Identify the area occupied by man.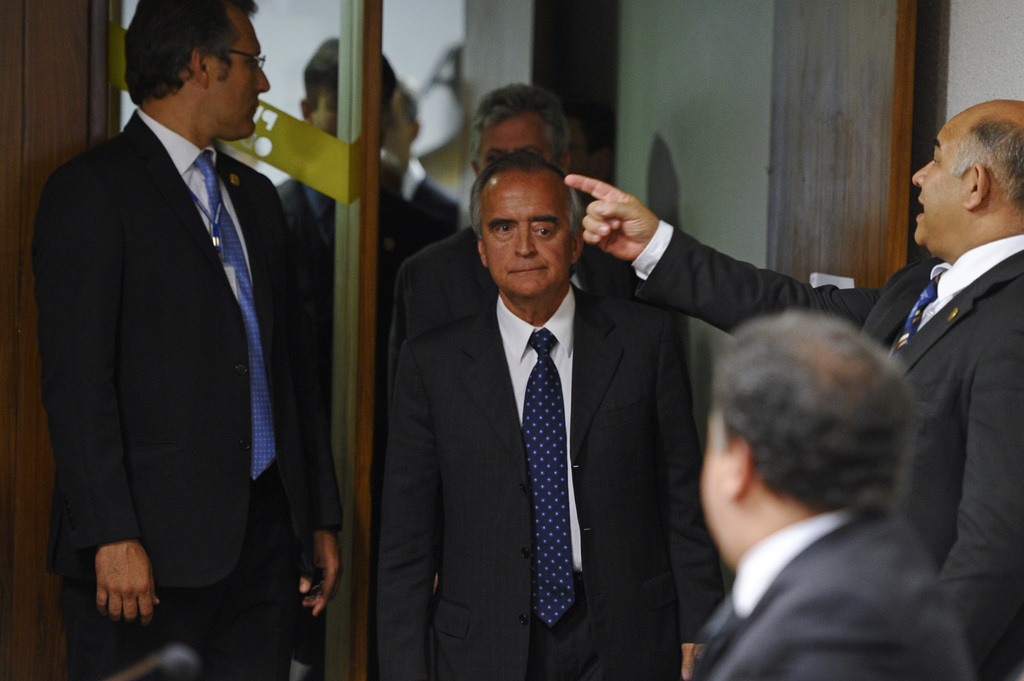
Area: x1=560 y1=99 x2=1023 y2=676.
